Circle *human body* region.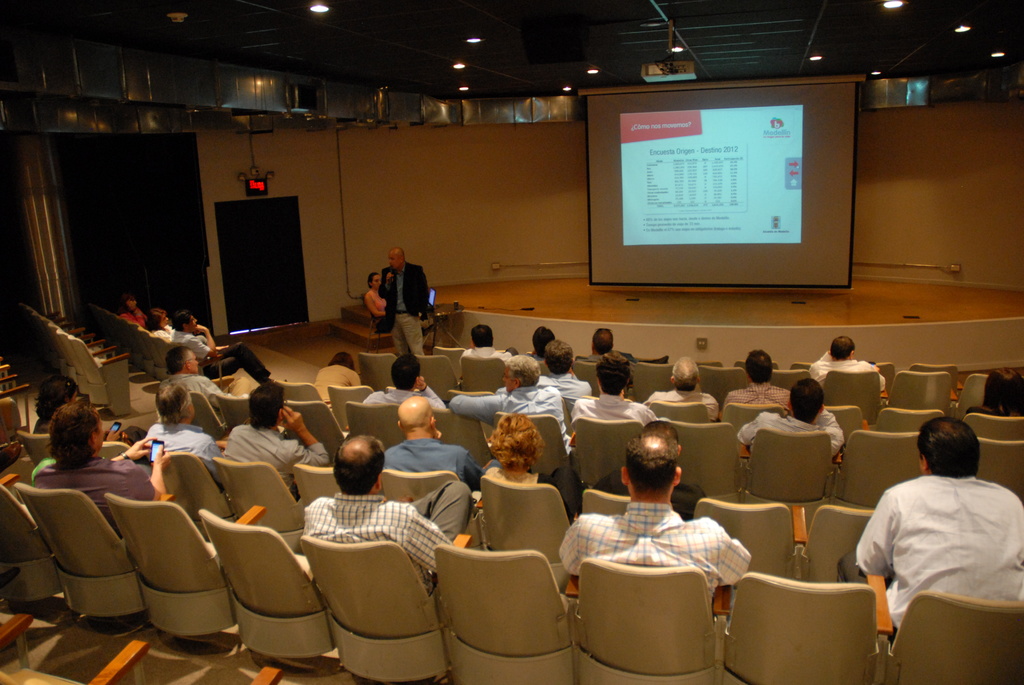
Region: {"x1": 461, "y1": 329, "x2": 509, "y2": 367}.
